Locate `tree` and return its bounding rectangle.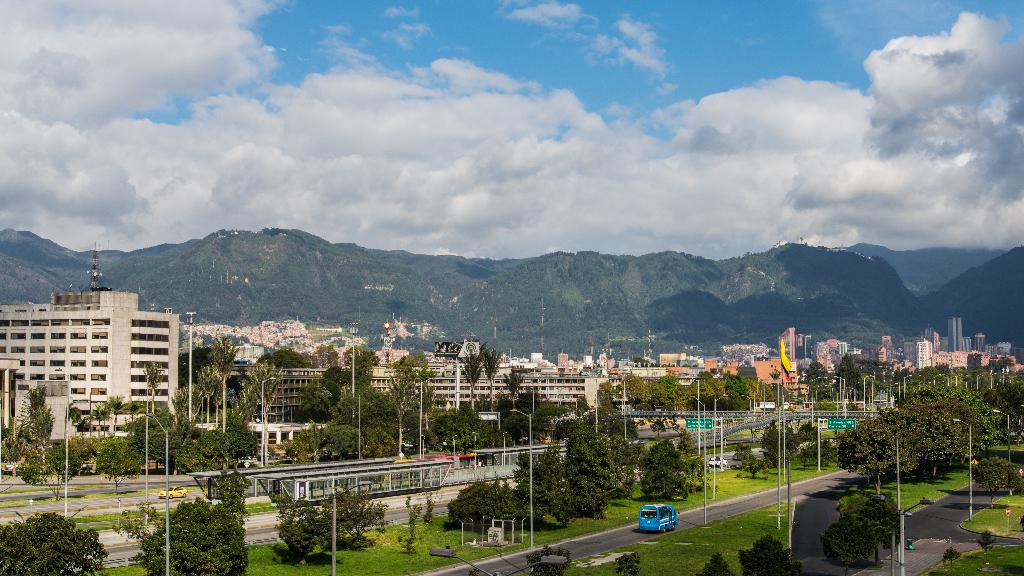
<region>758, 420, 837, 467</region>.
